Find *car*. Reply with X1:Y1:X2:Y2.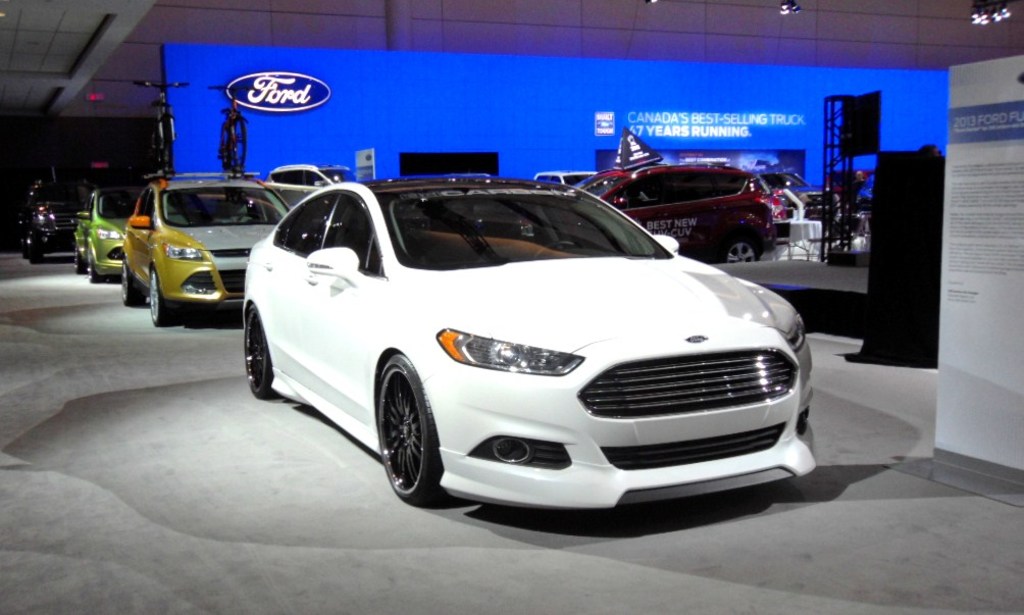
123:173:293:321.
